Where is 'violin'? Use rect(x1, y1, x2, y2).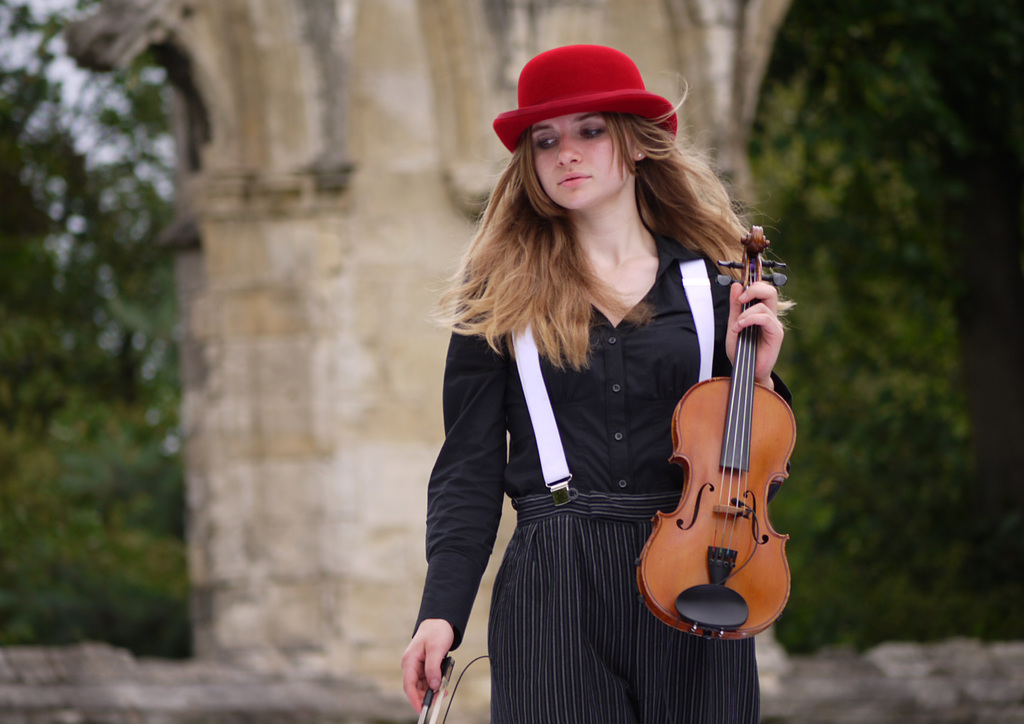
rect(412, 654, 462, 723).
